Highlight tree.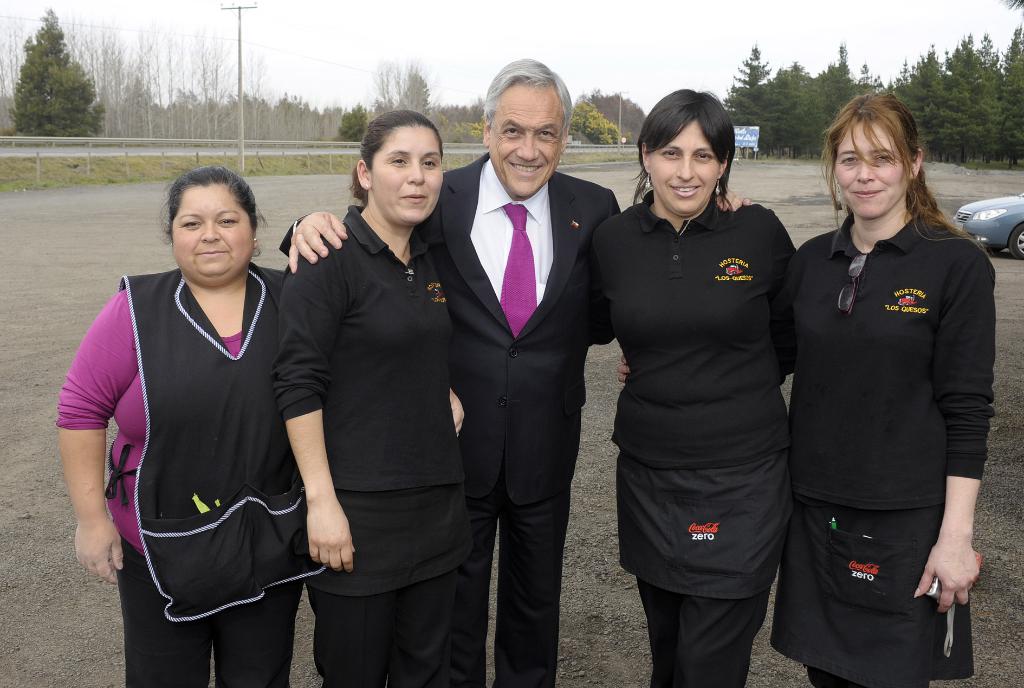
Highlighted region: bbox=(129, 26, 164, 142).
